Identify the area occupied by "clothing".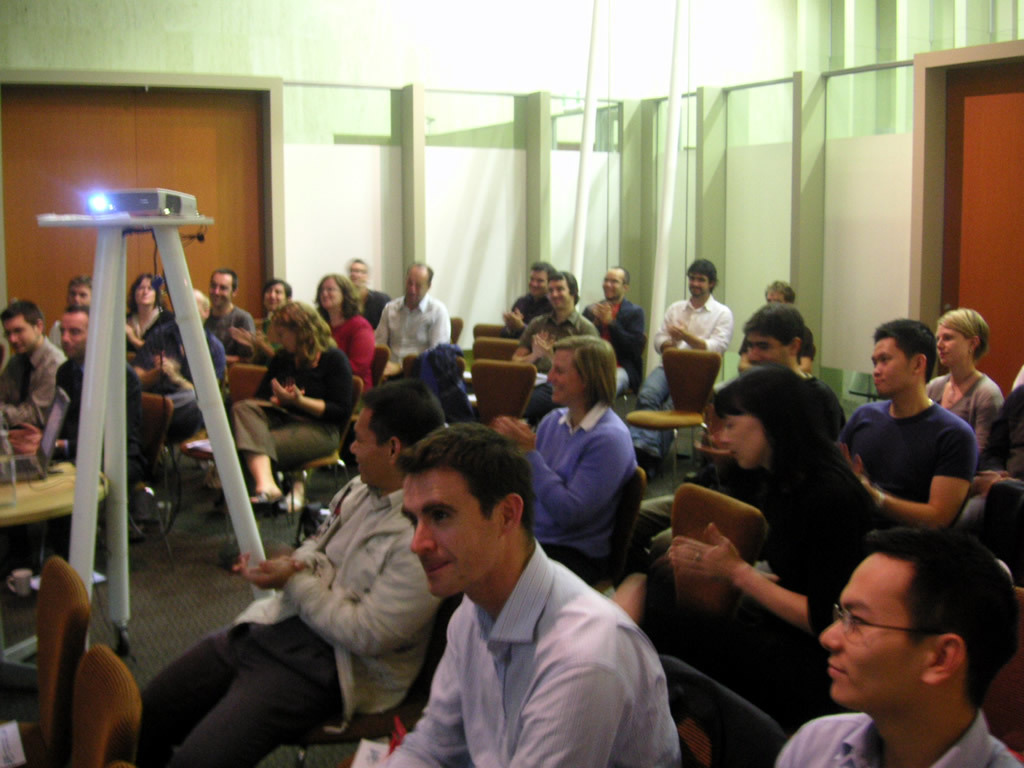
Area: <region>259, 310, 283, 354</region>.
